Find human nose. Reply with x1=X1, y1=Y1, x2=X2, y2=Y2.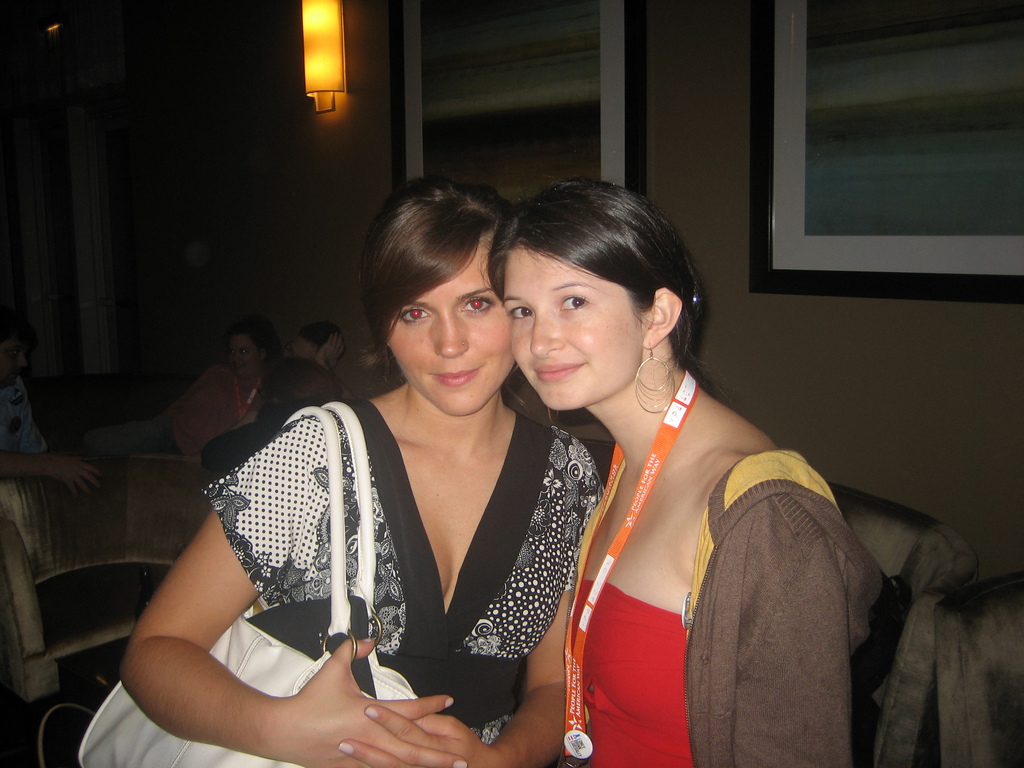
x1=528, y1=316, x2=566, y2=358.
